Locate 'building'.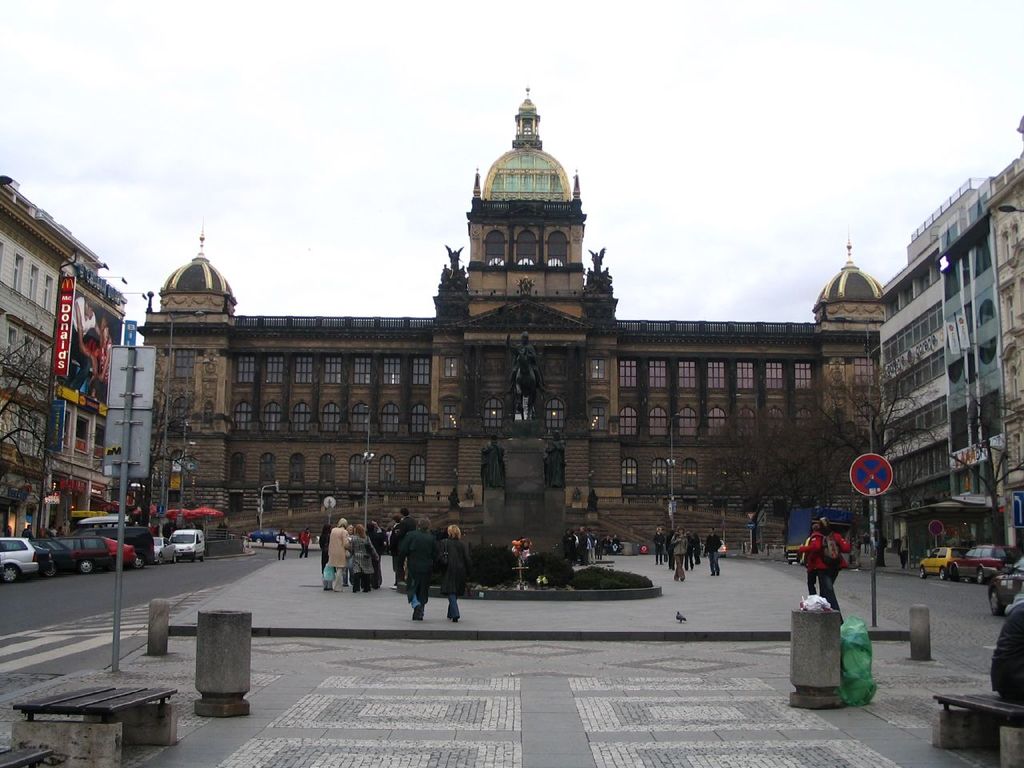
Bounding box: box=[883, 150, 1023, 586].
